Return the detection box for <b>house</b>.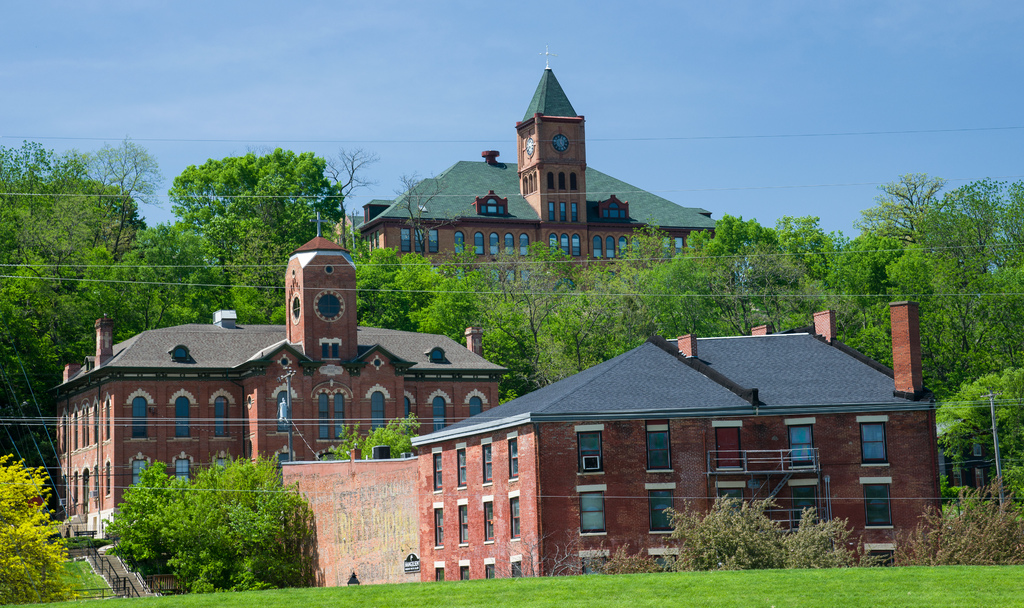
421, 319, 915, 567.
